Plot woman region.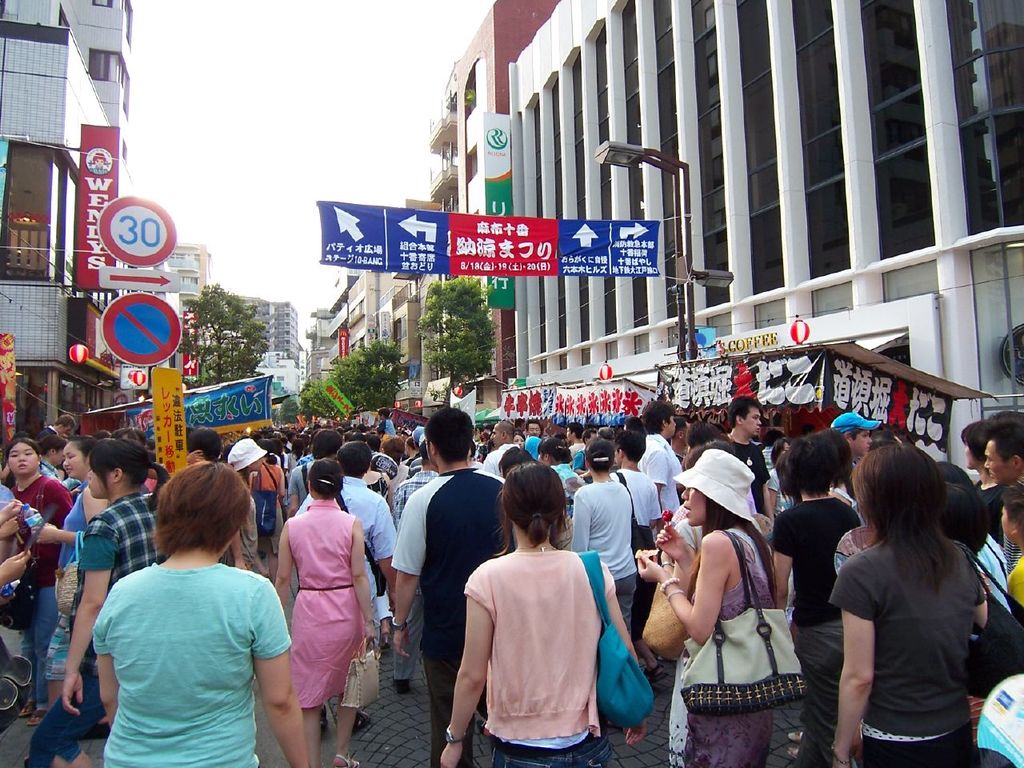
Plotted at (26,439,170,767).
